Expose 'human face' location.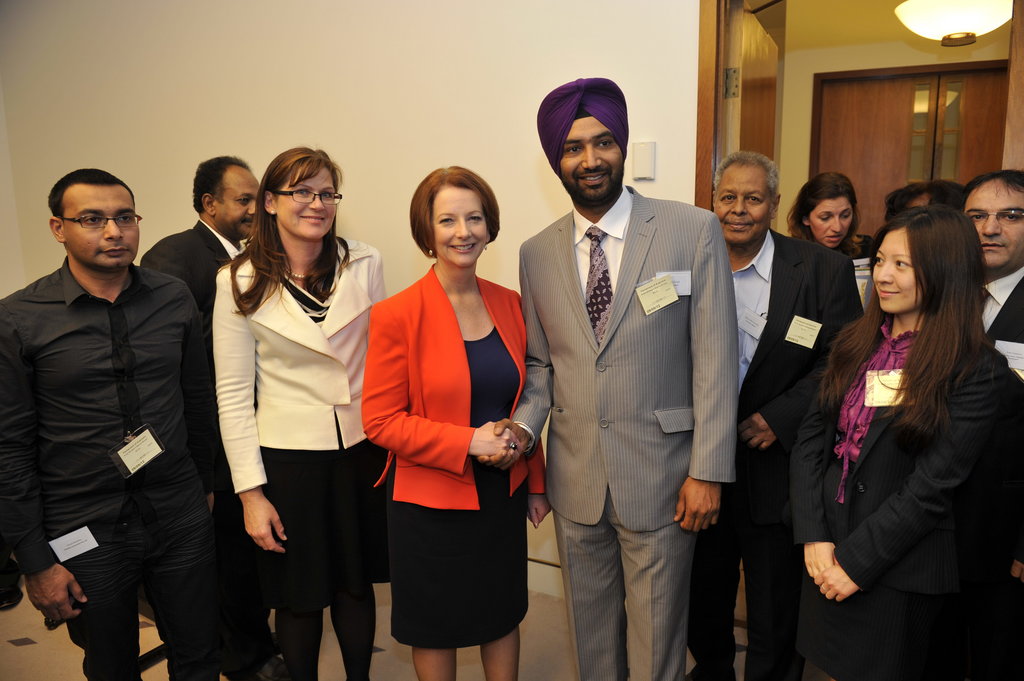
Exposed at [968, 178, 1023, 262].
